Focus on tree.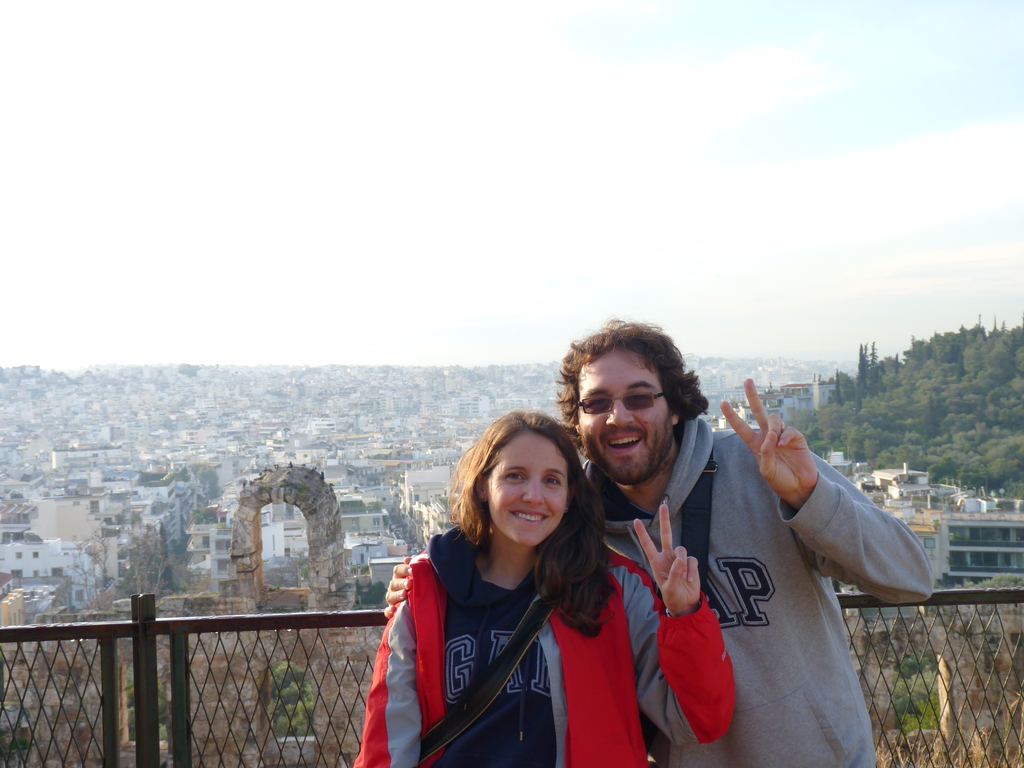
Focused at pyautogui.locateOnScreen(65, 517, 115, 605).
